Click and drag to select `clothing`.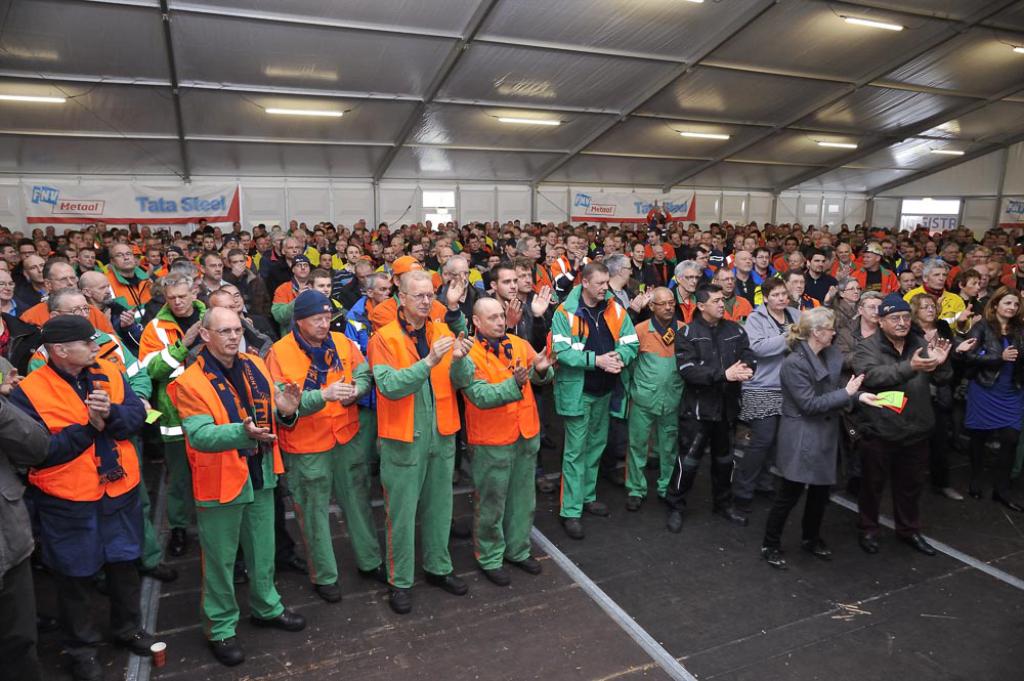
Selection: l=431, t=269, r=452, b=294.
